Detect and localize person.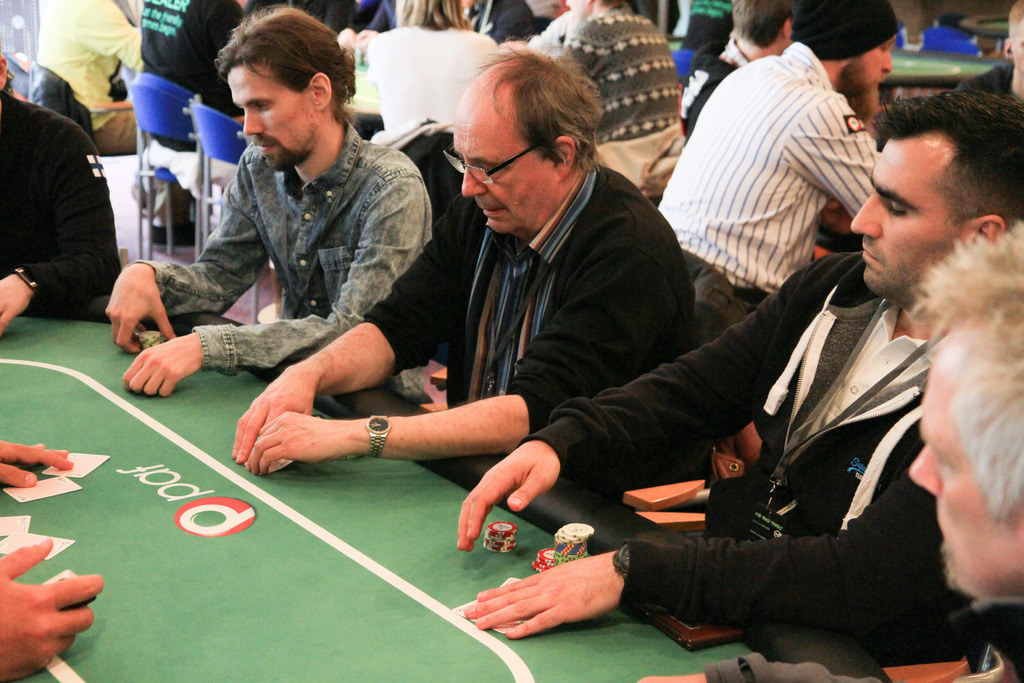
Localized at 0,53,122,338.
